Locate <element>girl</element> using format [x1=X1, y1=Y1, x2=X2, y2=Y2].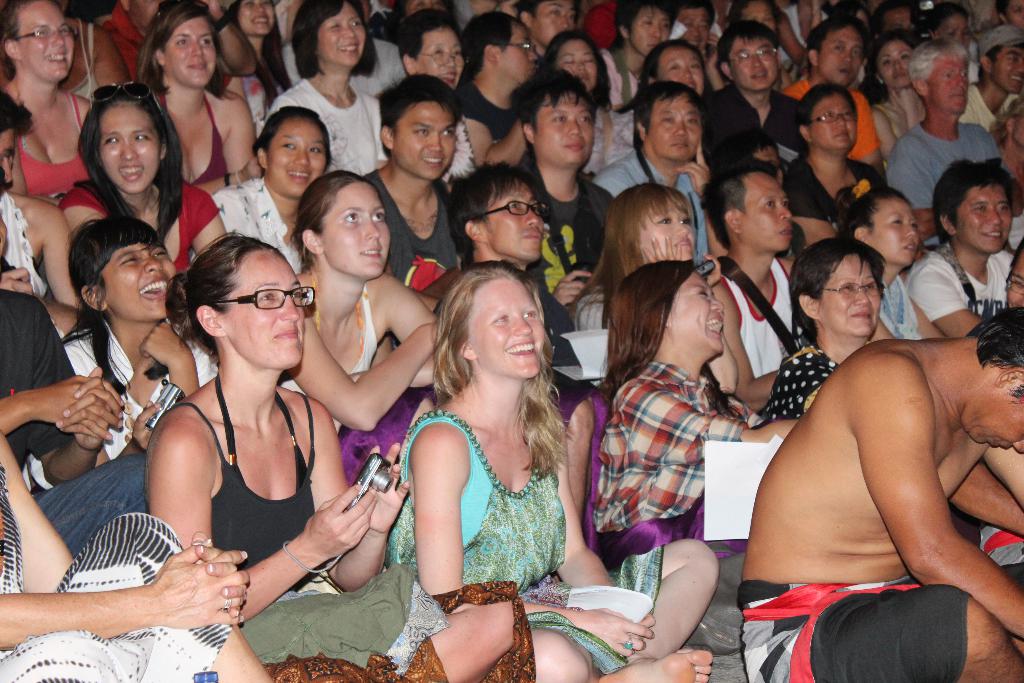
[x1=858, y1=28, x2=925, y2=167].
